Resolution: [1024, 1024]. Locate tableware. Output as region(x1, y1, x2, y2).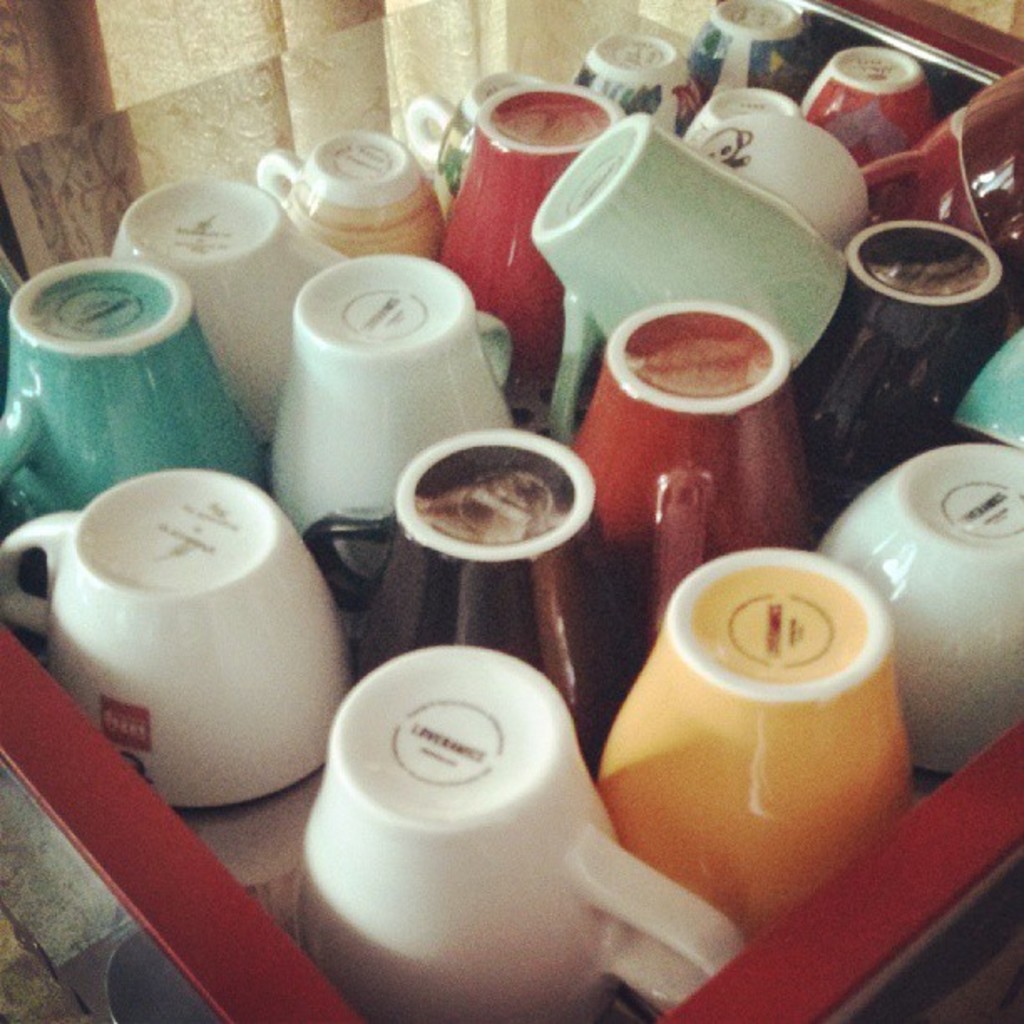
region(571, 37, 689, 142).
